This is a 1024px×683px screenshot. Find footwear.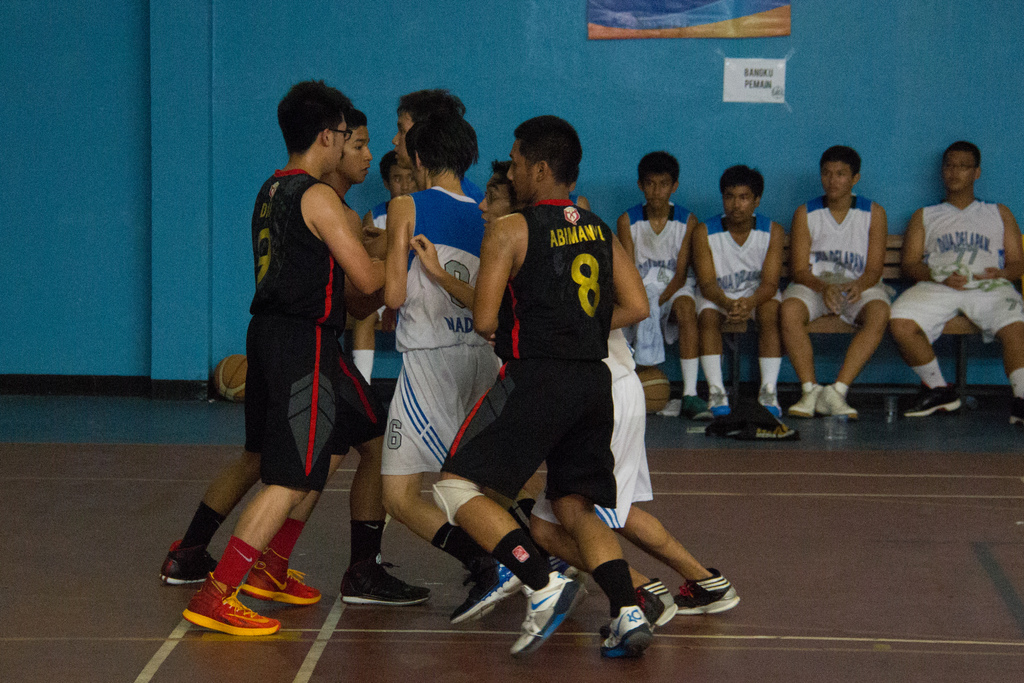
Bounding box: (639, 578, 675, 637).
